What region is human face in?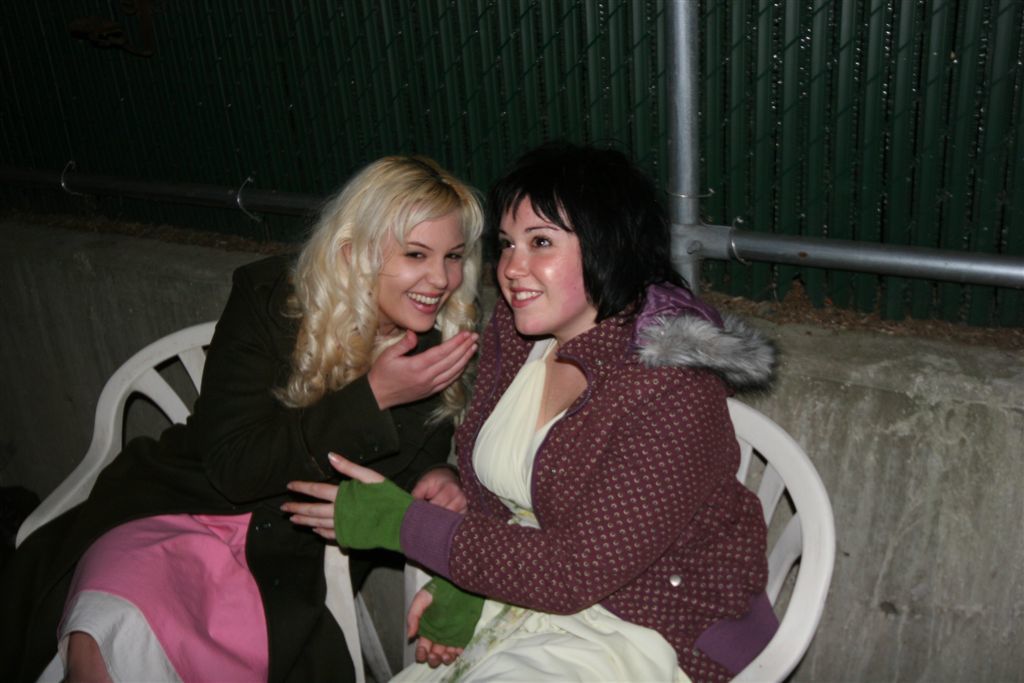
(372,205,467,335).
